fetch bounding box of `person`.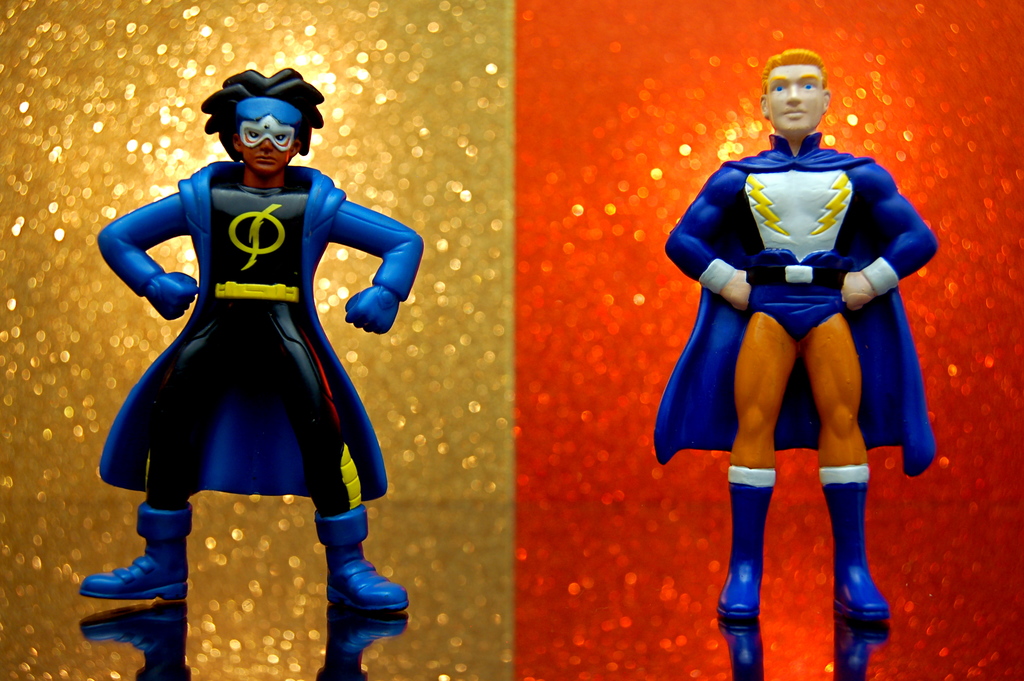
Bbox: box(651, 49, 938, 621).
